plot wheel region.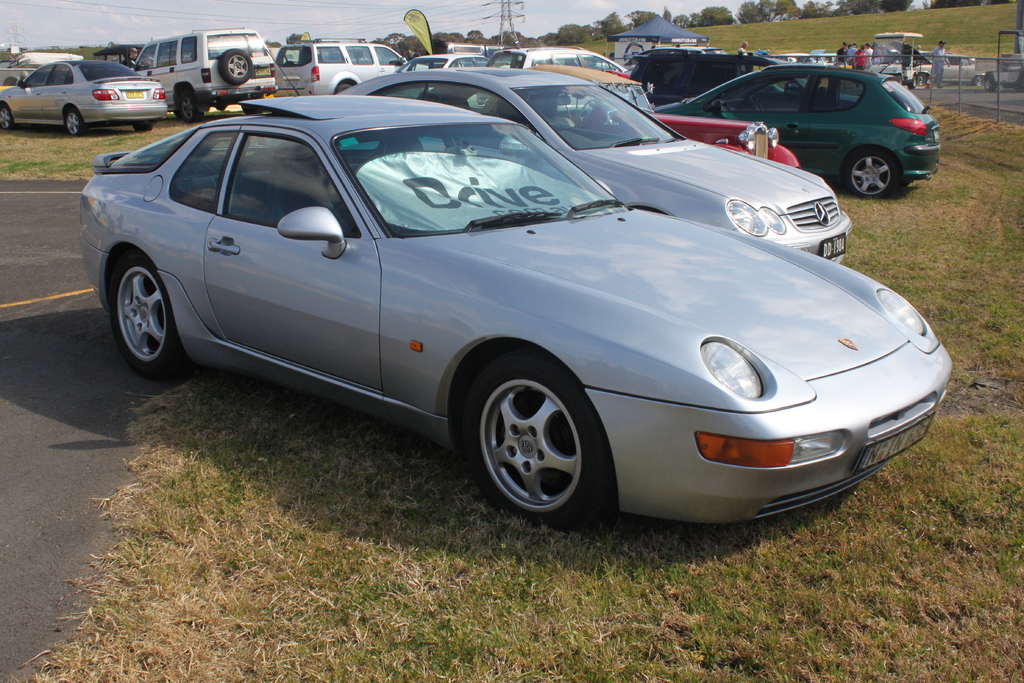
Plotted at left=465, top=363, right=604, bottom=525.
